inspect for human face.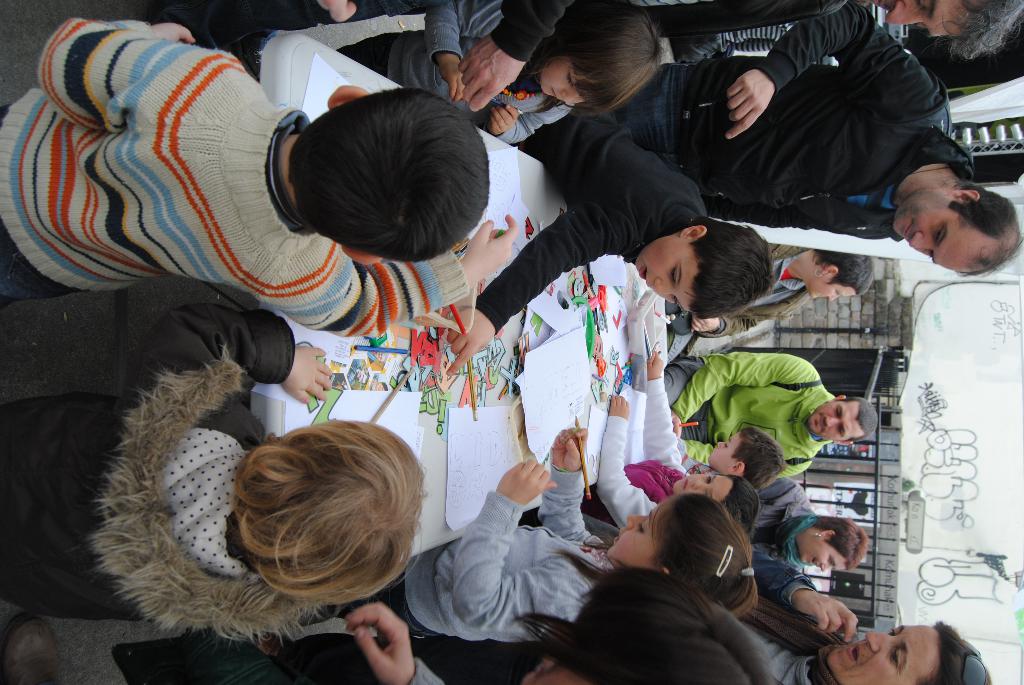
Inspection: (left=891, top=192, right=995, bottom=274).
